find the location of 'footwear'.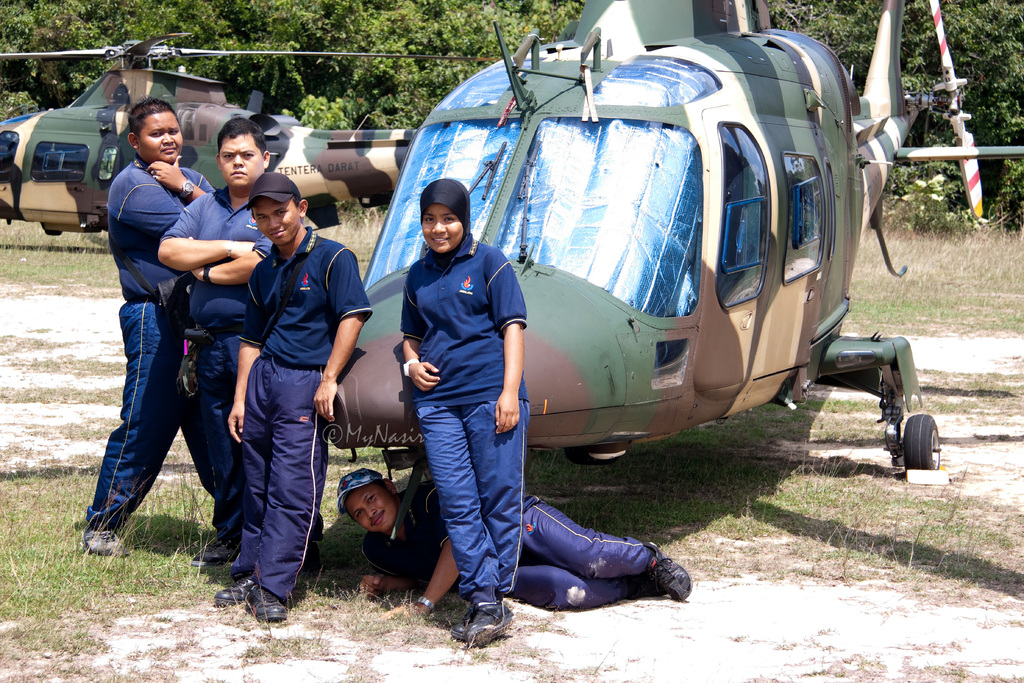
Location: detection(243, 587, 290, 625).
